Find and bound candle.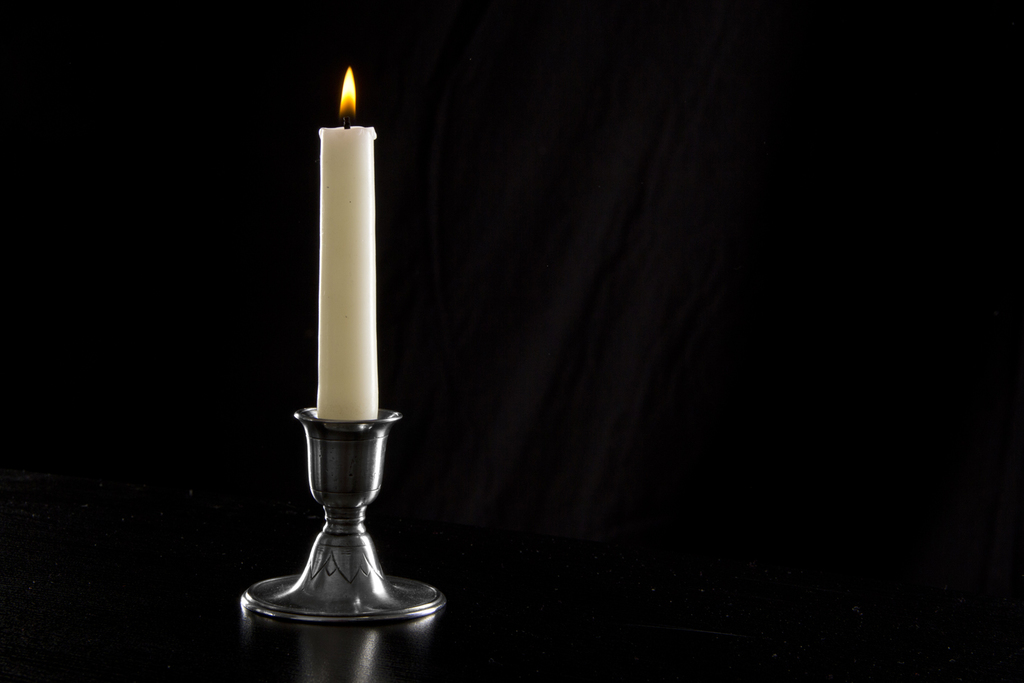
Bound: x1=316 y1=64 x2=381 y2=421.
